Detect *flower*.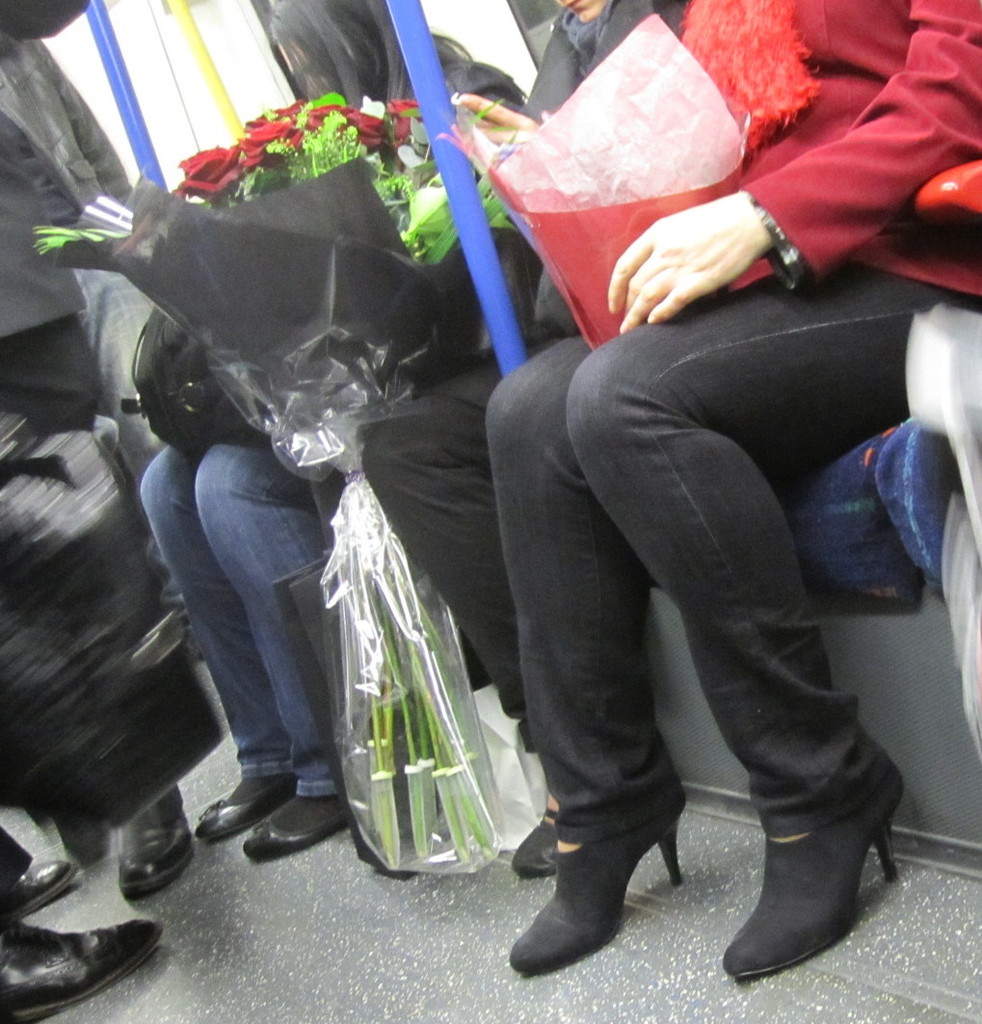
Detected at x1=180 y1=144 x2=244 y2=198.
